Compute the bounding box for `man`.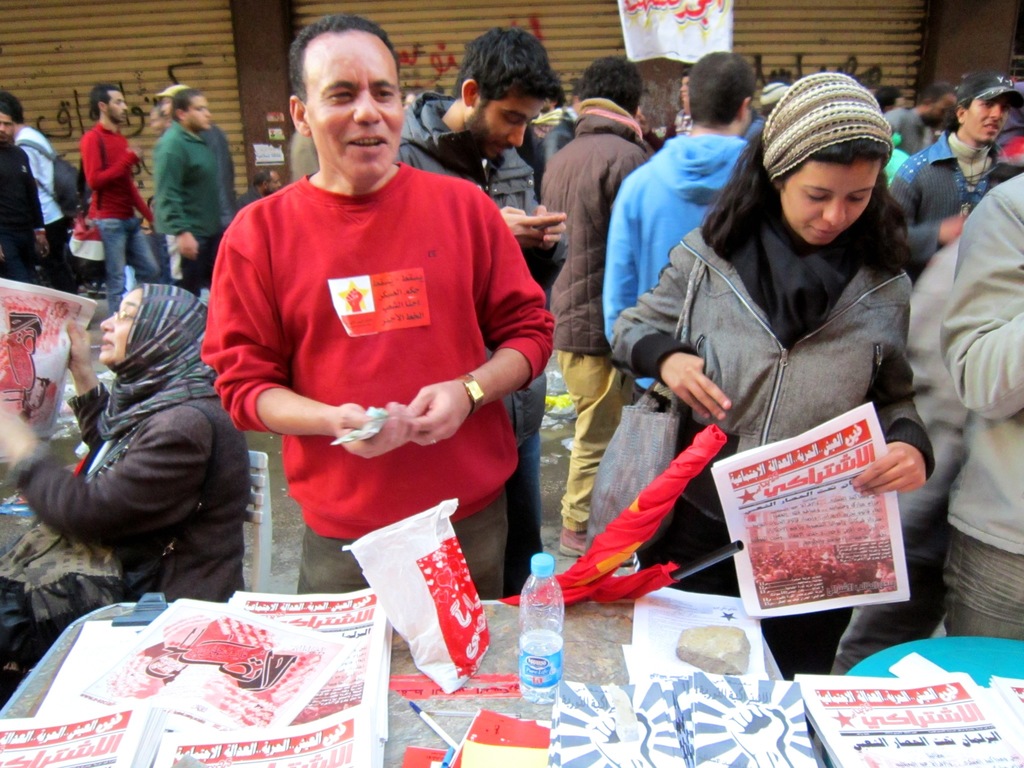
select_region(200, 10, 557, 591).
